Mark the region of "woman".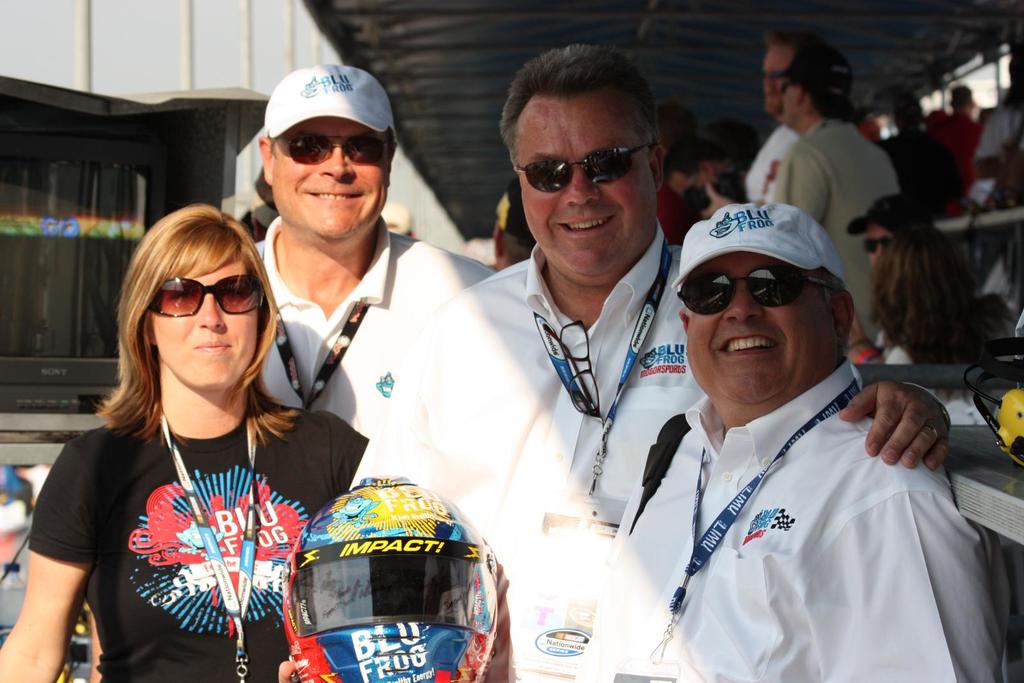
Region: [35, 188, 315, 682].
